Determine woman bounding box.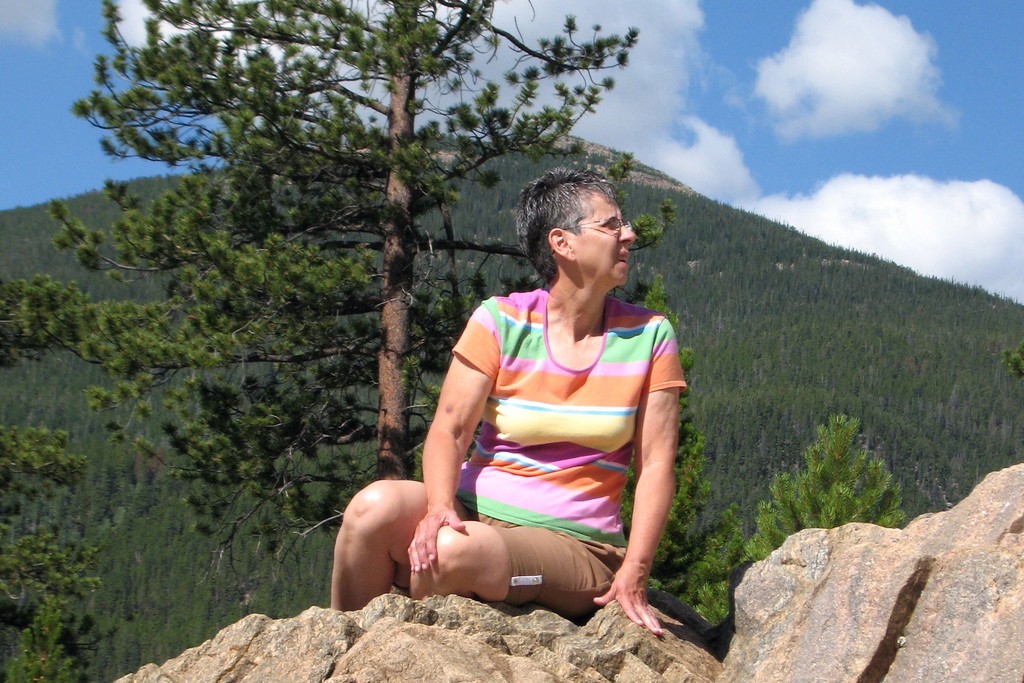
Determined: [329, 172, 688, 632].
